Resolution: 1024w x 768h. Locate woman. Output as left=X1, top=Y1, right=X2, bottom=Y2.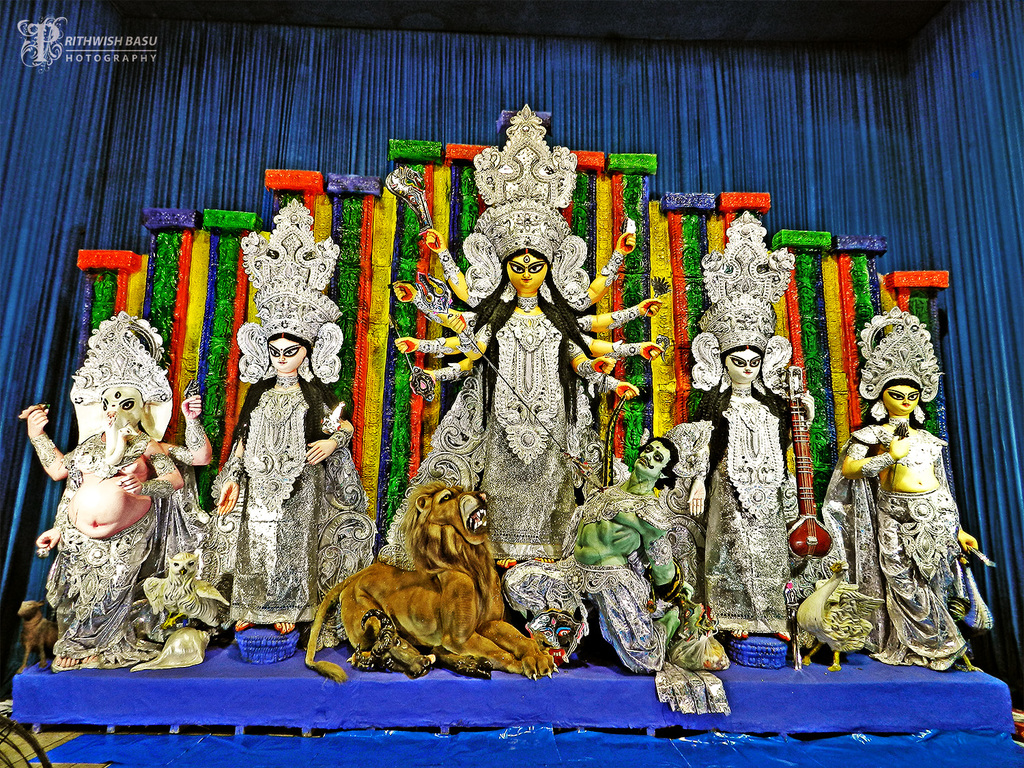
left=837, top=366, right=980, bottom=670.
